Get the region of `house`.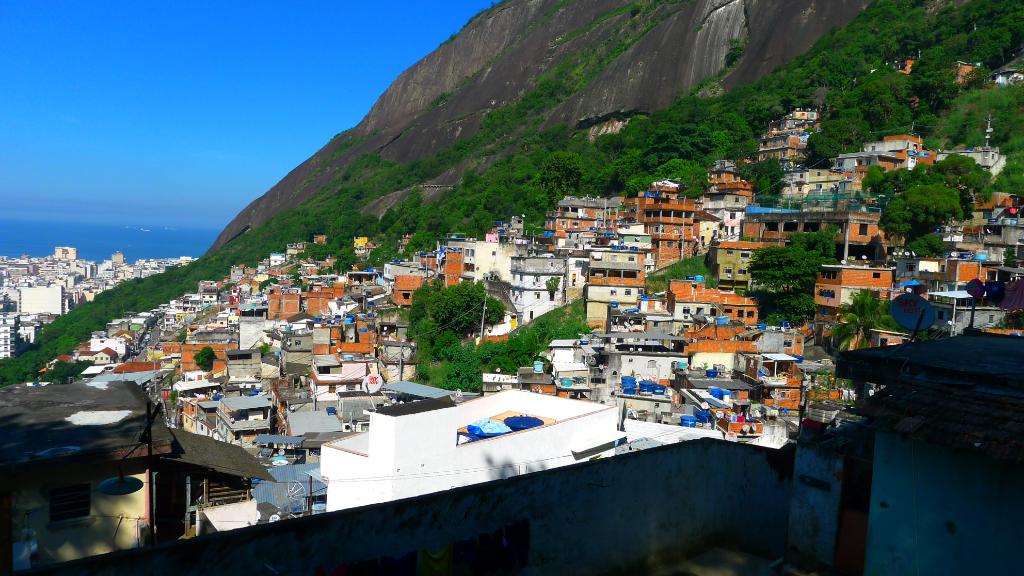
<bbox>314, 381, 724, 511</bbox>.
